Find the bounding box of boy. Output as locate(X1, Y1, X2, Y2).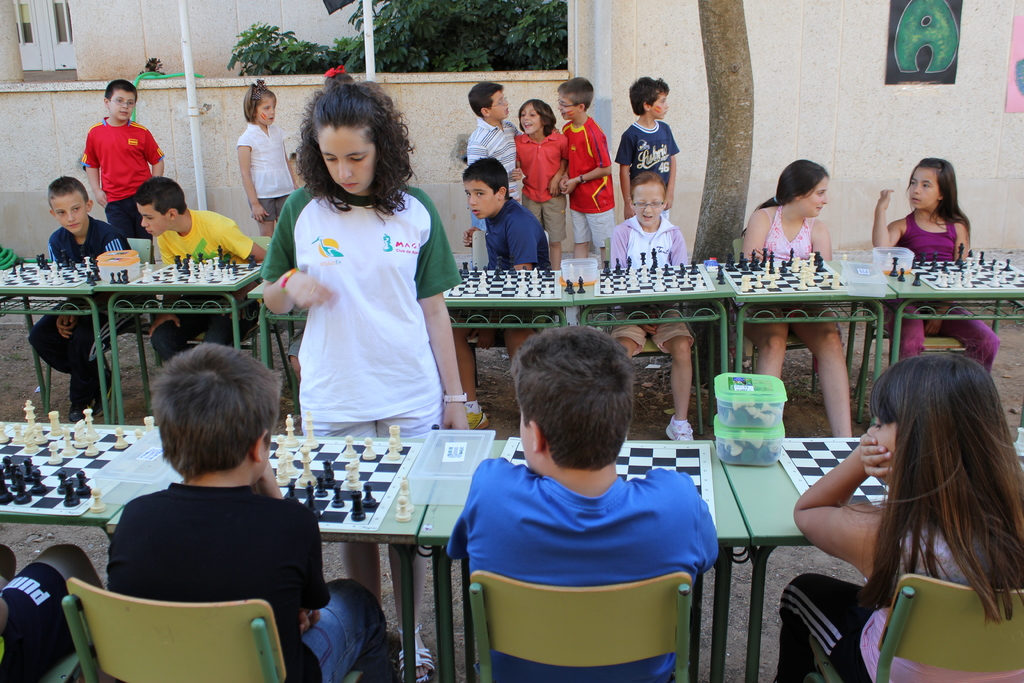
locate(83, 79, 166, 233).
